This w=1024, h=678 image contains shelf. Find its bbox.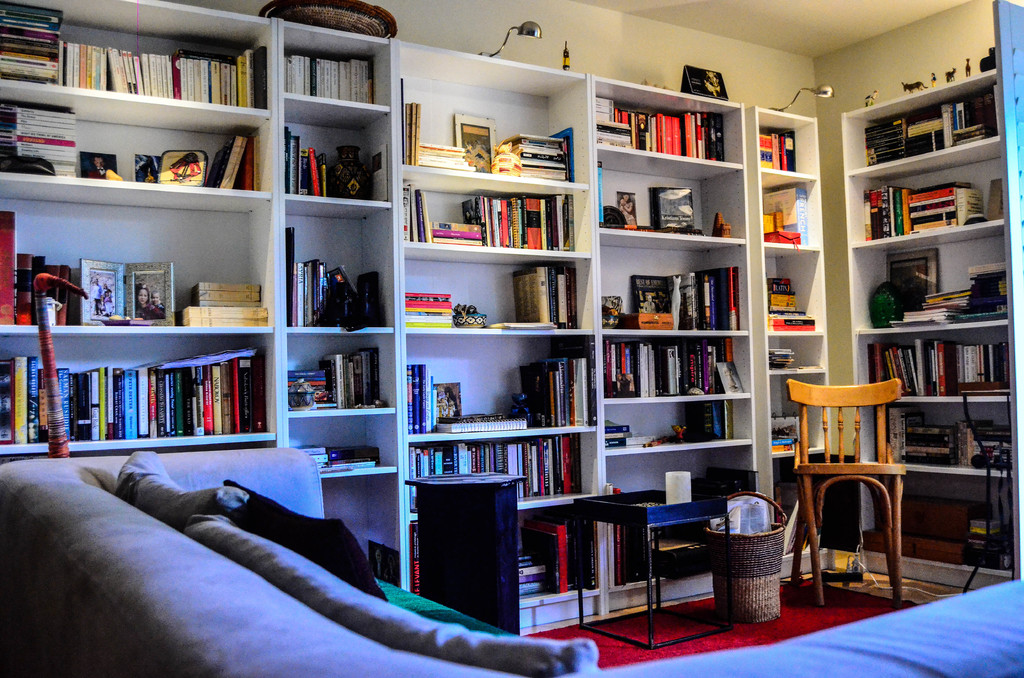
<bbox>843, 323, 1013, 403</bbox>.
